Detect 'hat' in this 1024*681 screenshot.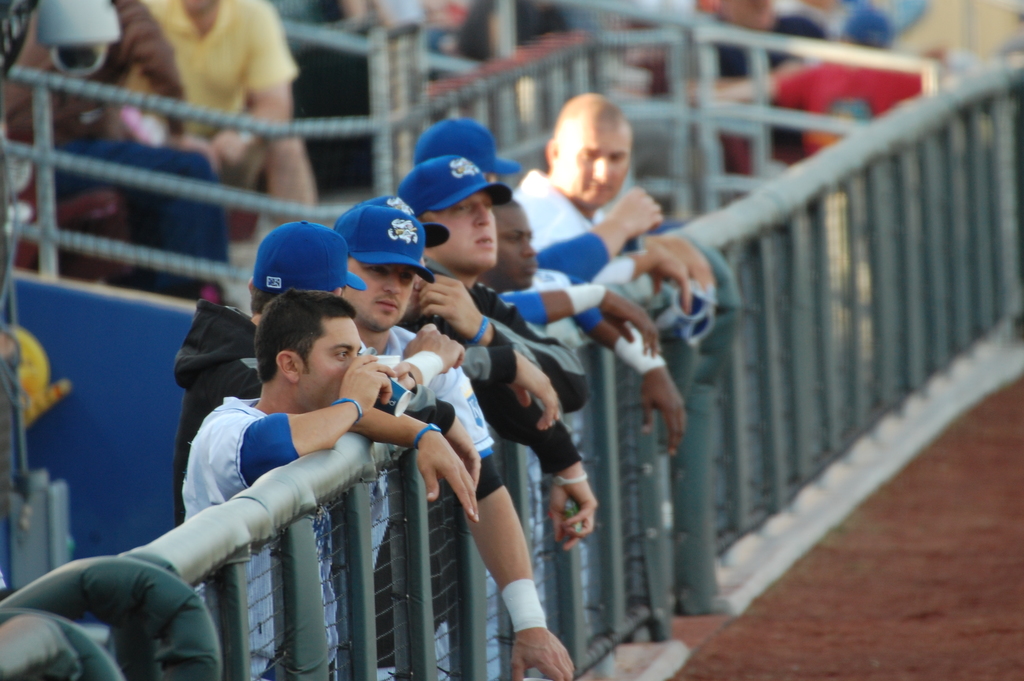
Detection: [401,158,509,221].
